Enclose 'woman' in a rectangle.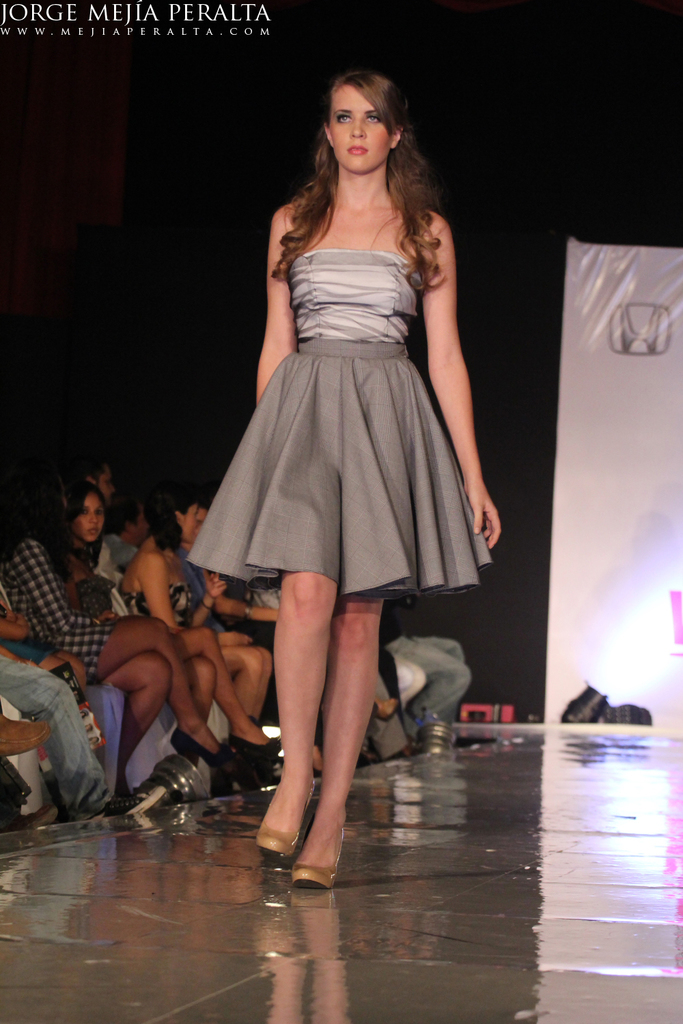
22 477 191 821.
